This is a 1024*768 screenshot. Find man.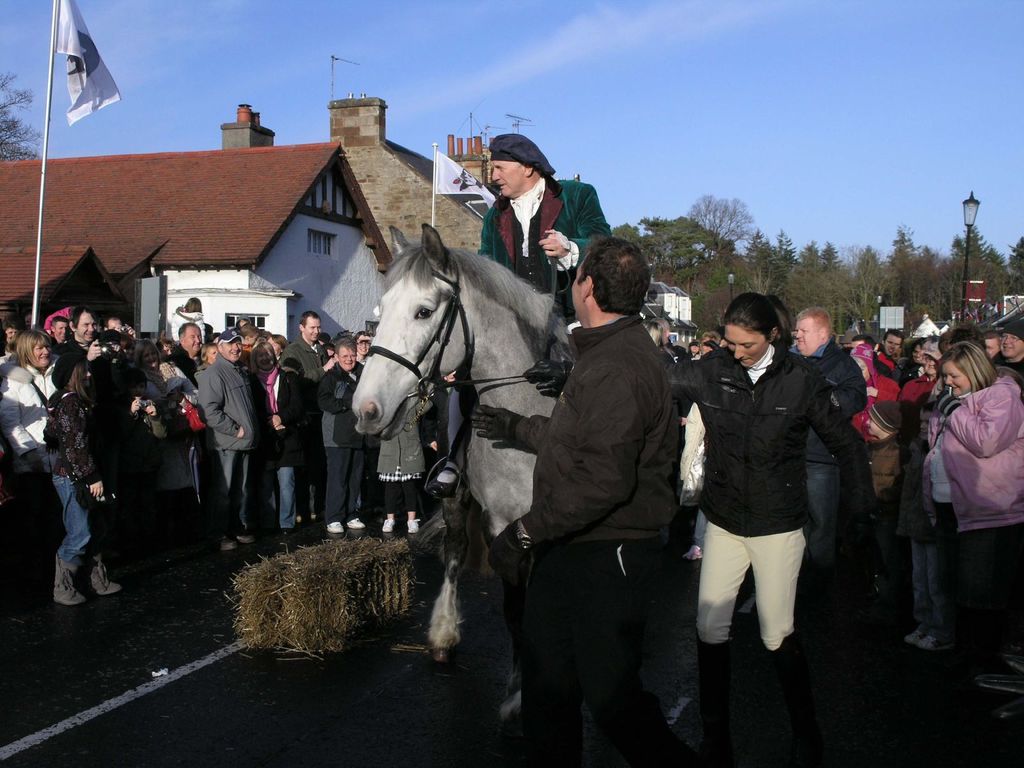
Bounding box: bbox(984, 329, 1000, 362).
